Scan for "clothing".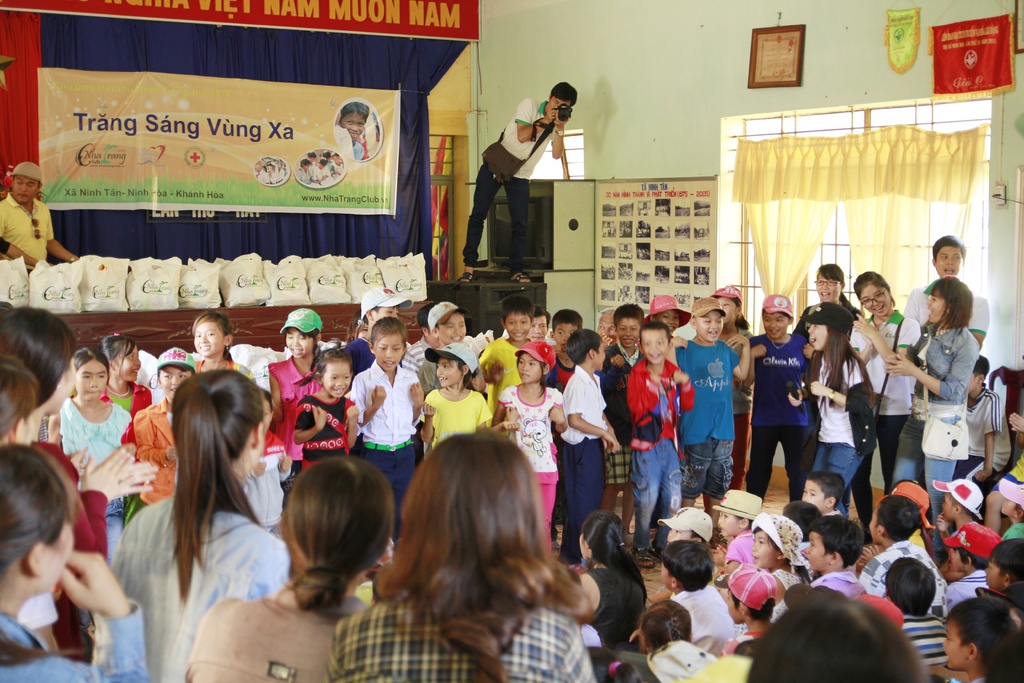
Scan result: 294,393,351,466.
